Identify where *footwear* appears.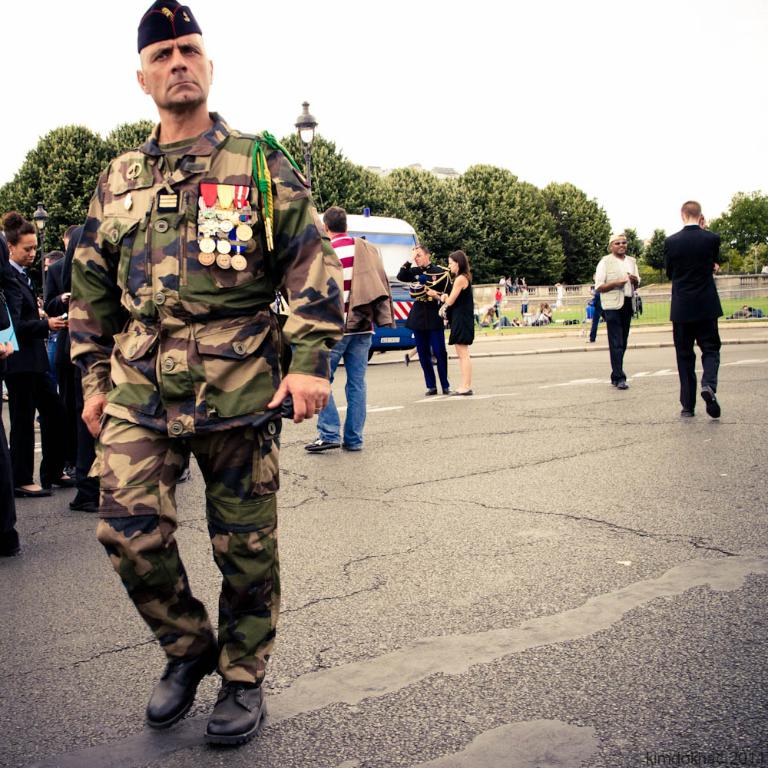
Appears at box=[204, 682, 268, 748].
